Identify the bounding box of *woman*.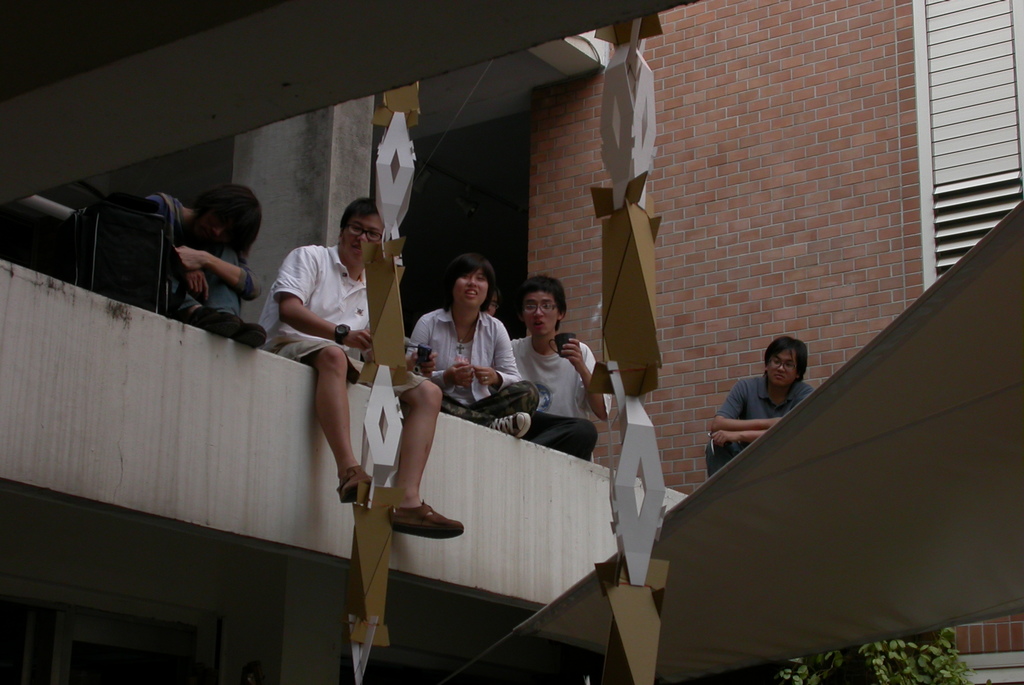
(404,250,532,435).
